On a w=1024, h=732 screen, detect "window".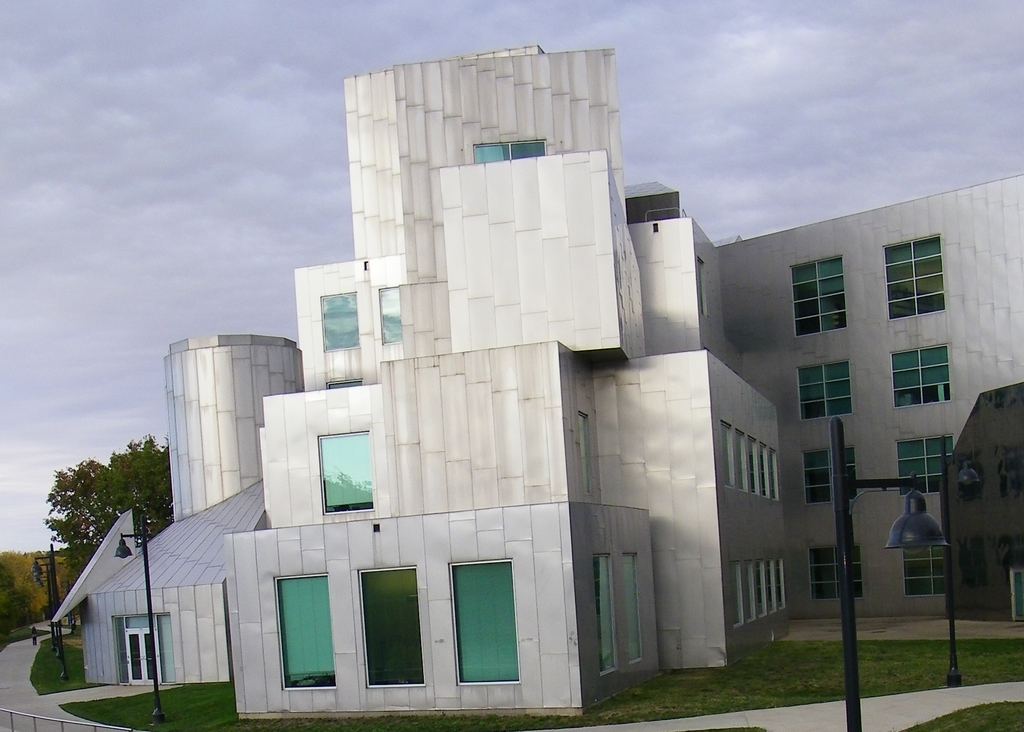
[left=796, top=449, right=857, bottom=507].
